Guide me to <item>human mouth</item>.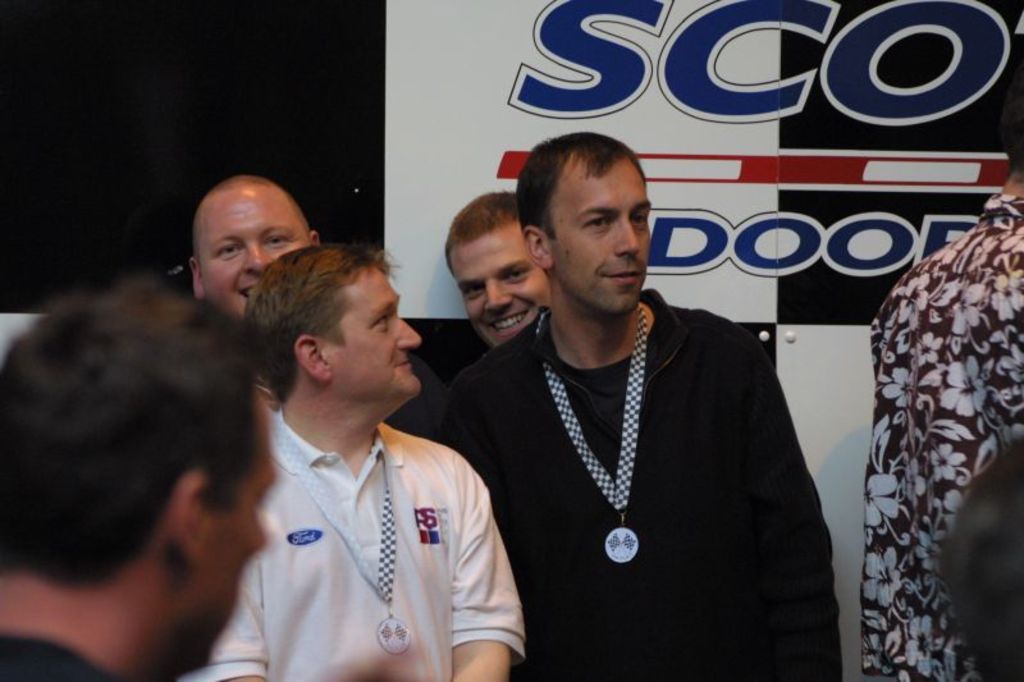
Guidance: rect(603, 260, 646, 288).
